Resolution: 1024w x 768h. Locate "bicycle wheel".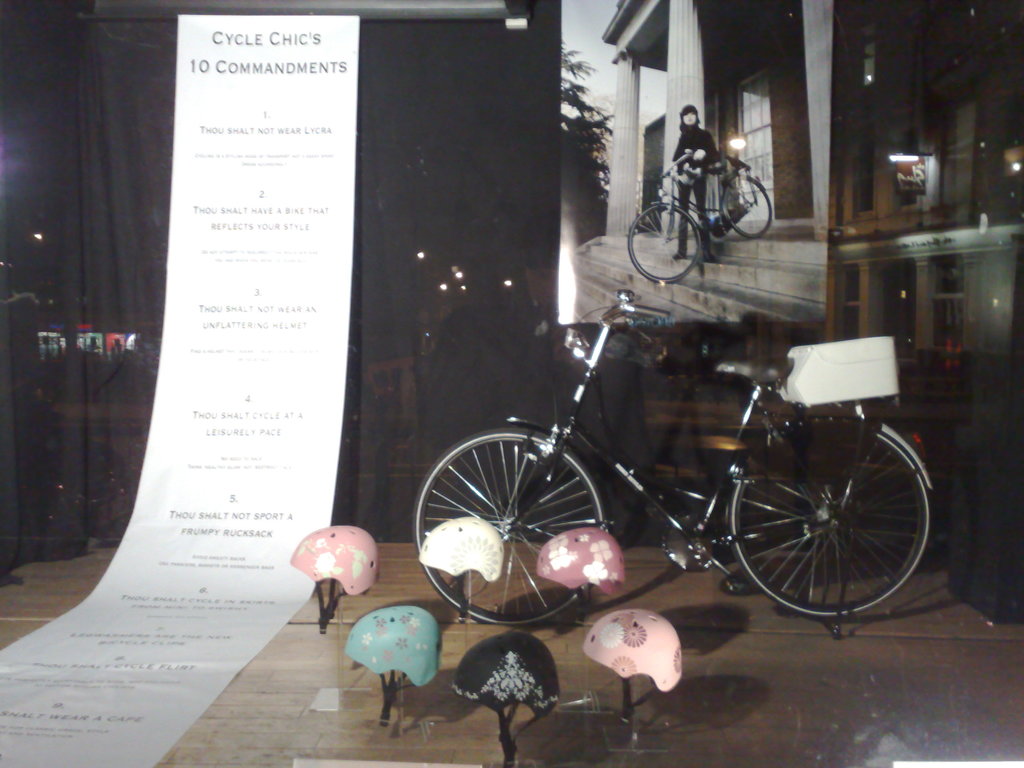
locate(624, 200, 703, 286).
